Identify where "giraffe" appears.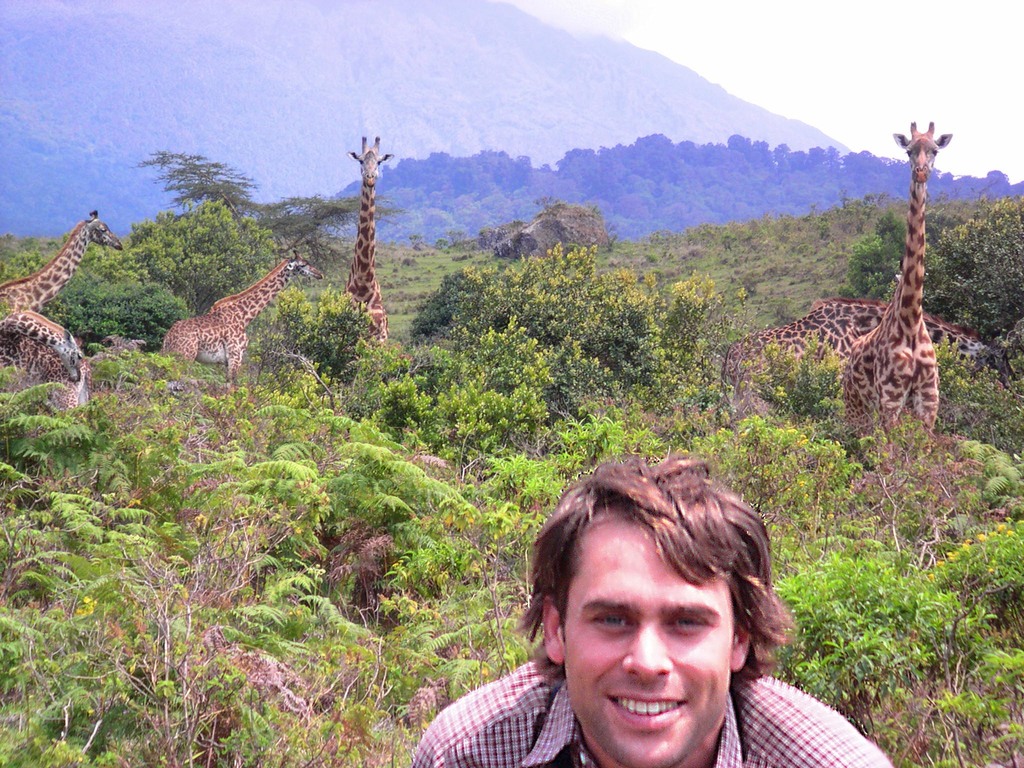
Appears at 335:135:396:349.
